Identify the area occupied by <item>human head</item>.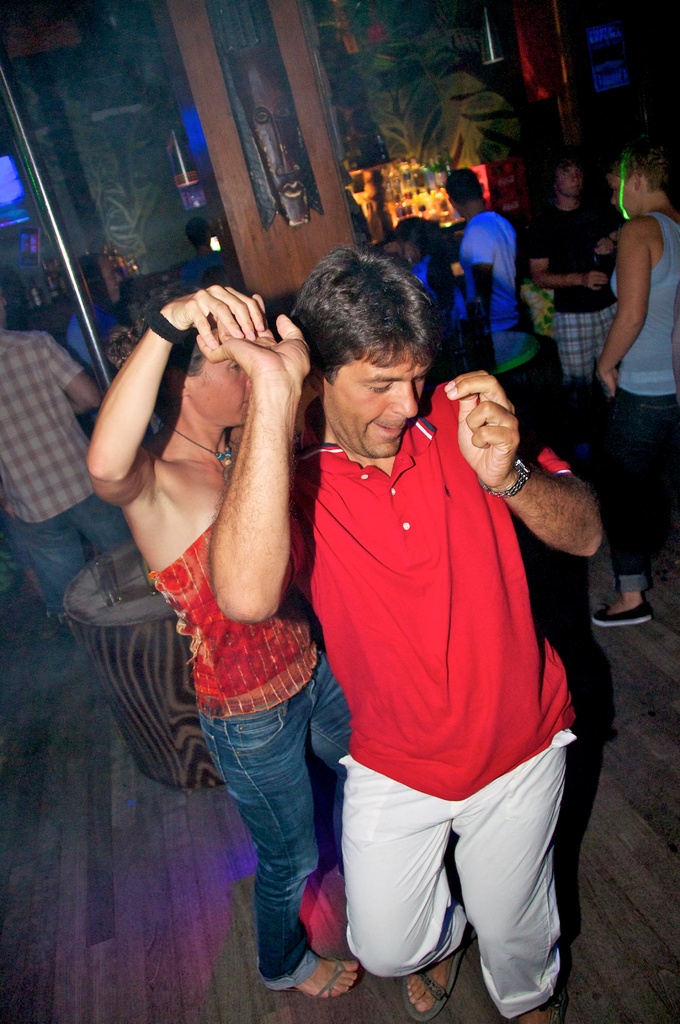
Area: box=[610, 141, 676, 221].
